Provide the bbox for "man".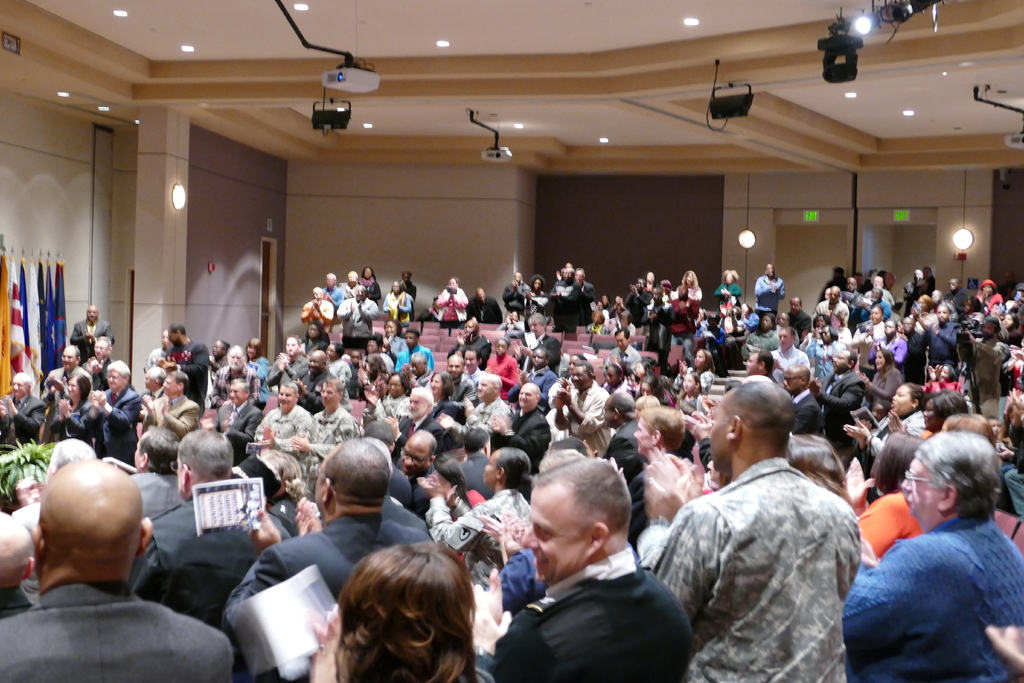
x1=229, y1=440, x2=436, y2=682.
